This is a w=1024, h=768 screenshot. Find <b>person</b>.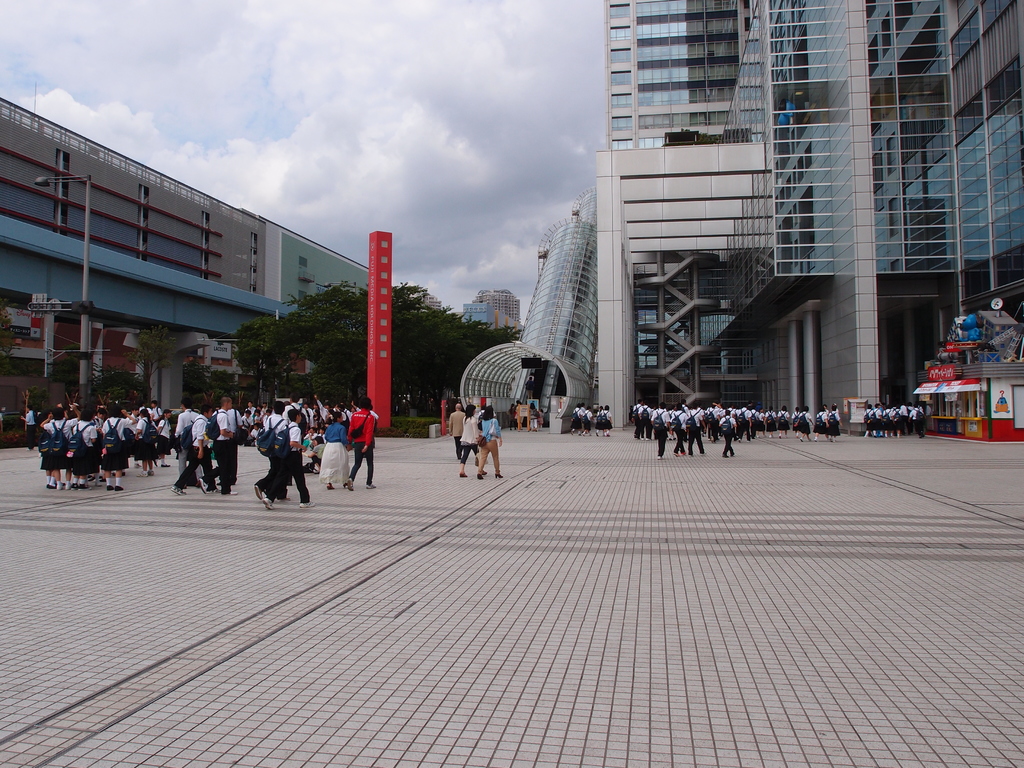
Bounding box: box=[473, 402, 505, 483].
